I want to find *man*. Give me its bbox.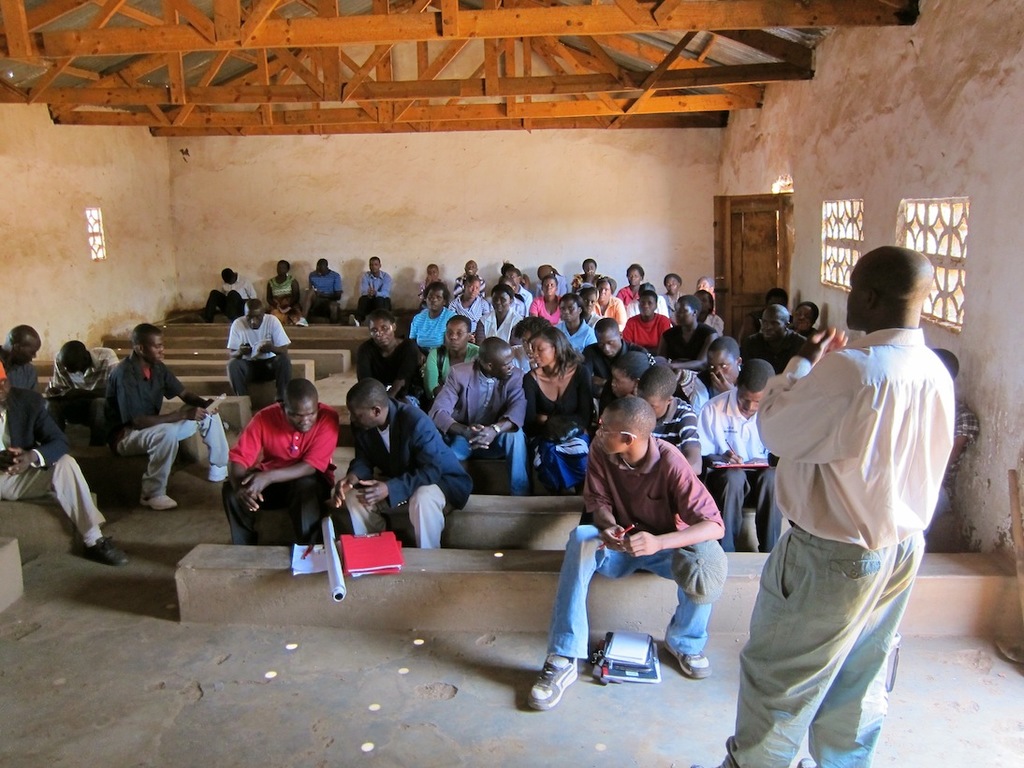
bbox=(358, 255, 392, 314).
